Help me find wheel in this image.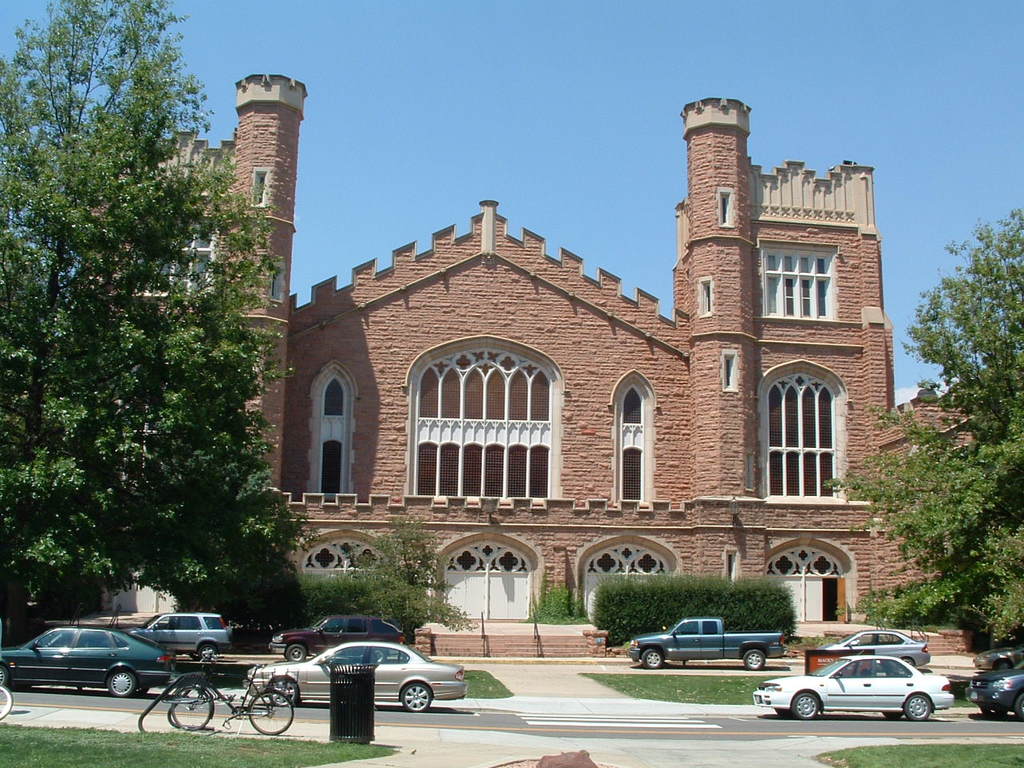
Found it: BBox(774, 708, 794, 722).
